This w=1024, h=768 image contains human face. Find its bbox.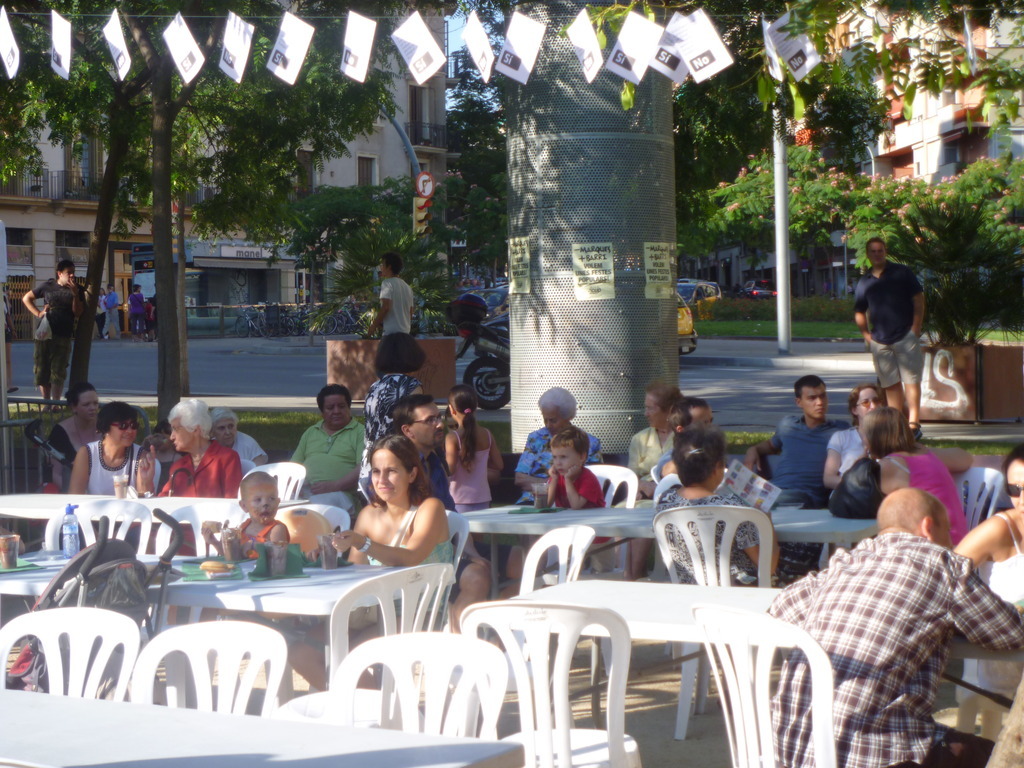
region(549, 447, 577, 479).
